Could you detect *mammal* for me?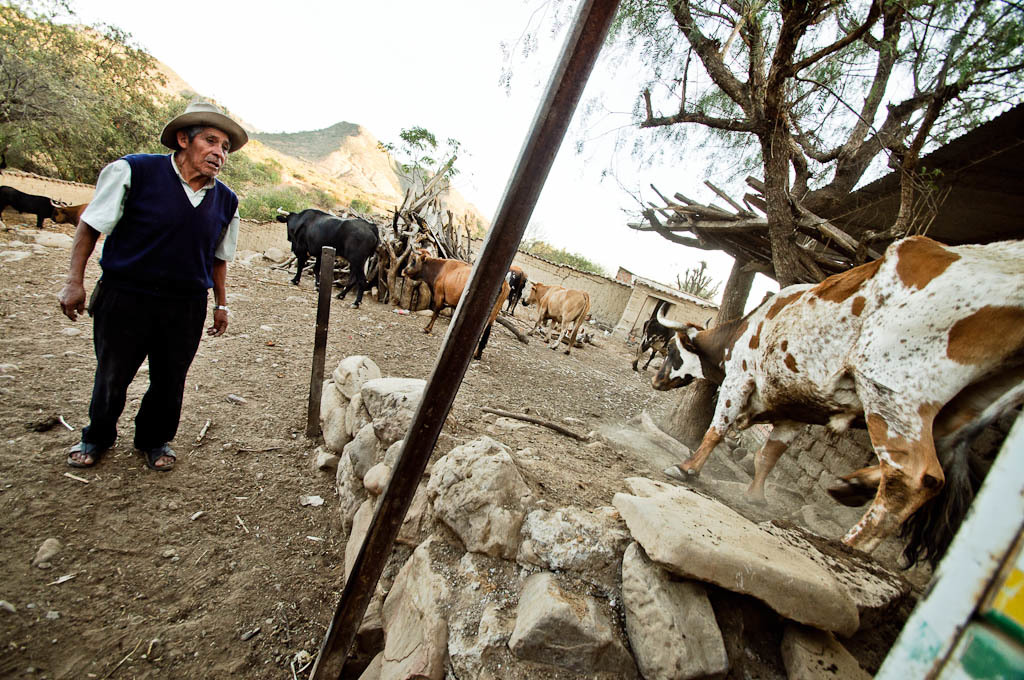
Detection result: locate(645, 231, 1023, 571).
